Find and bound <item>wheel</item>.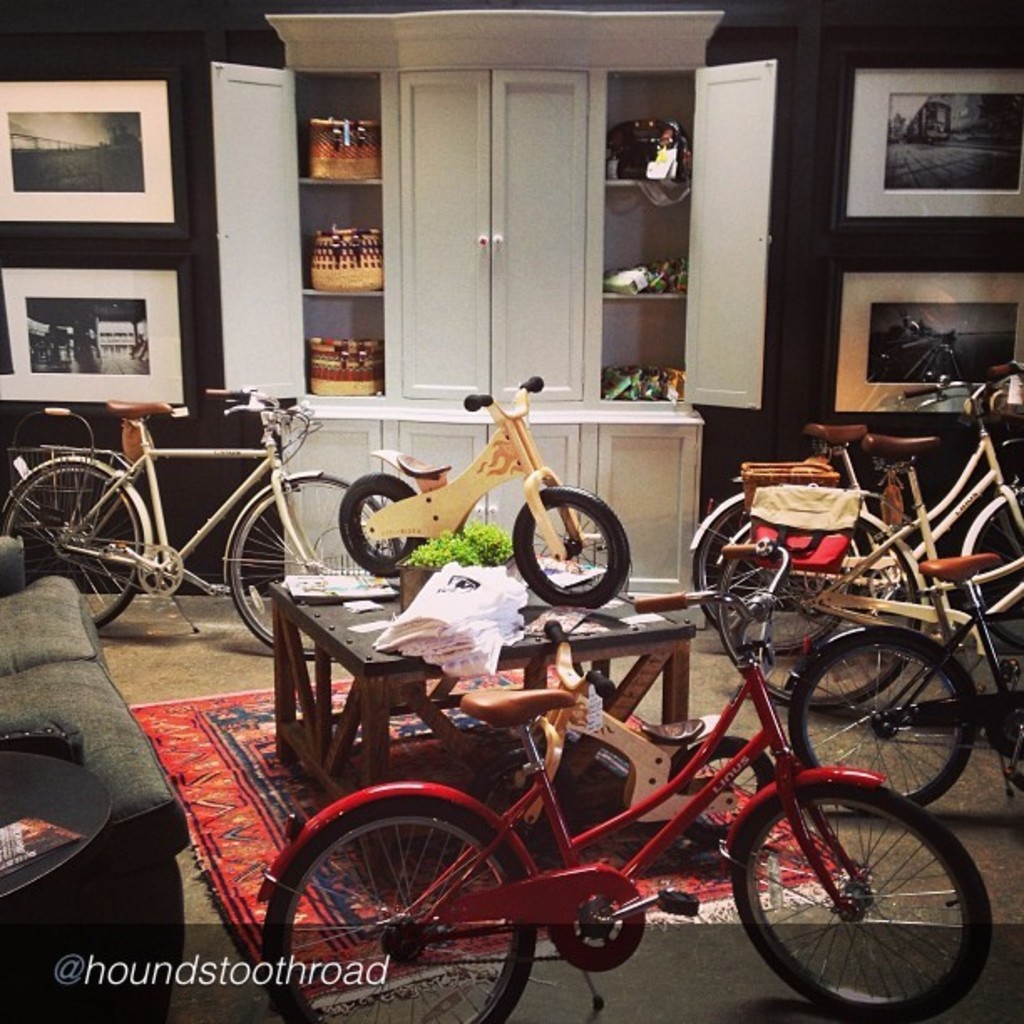
Bound: [718,519,924,708].
